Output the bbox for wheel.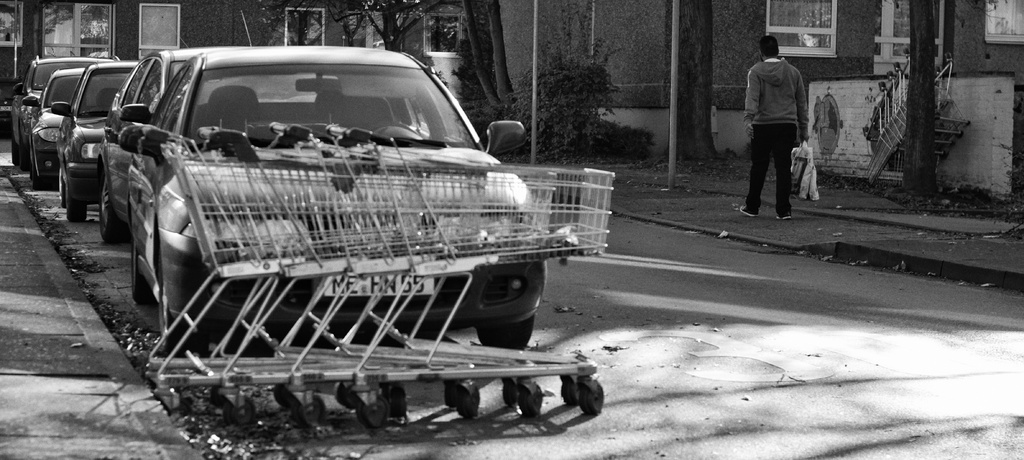
l=276, t=387, r=287, b=402.
